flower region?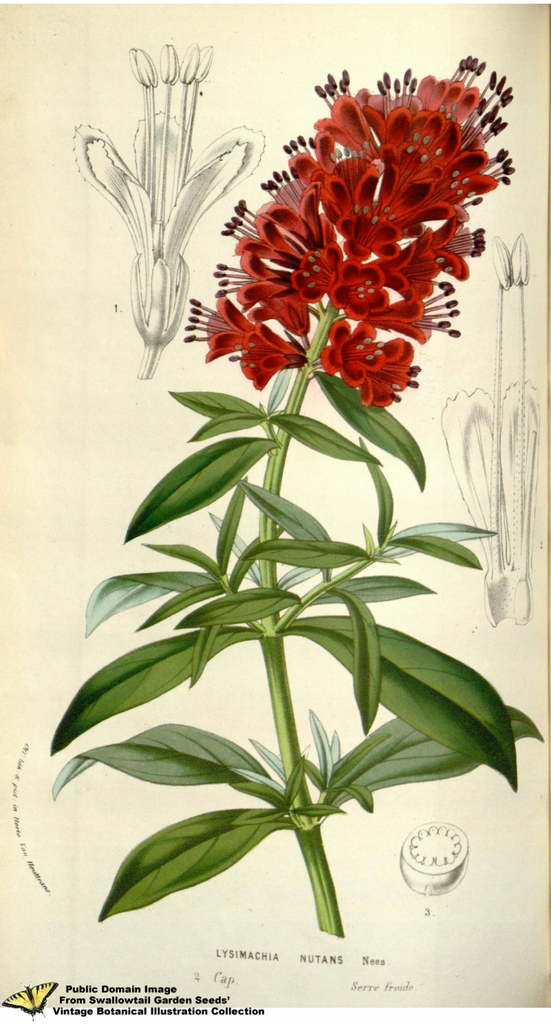
detection(67, 38, 266, 358)
